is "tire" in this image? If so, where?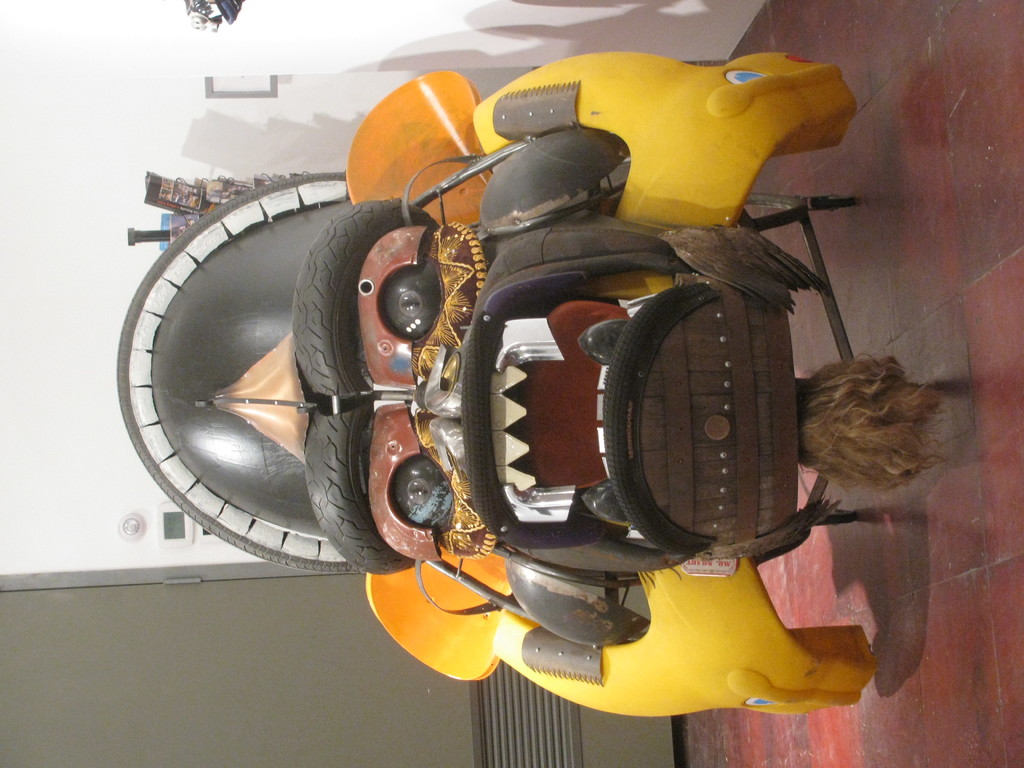
Yes, at pyautogui.locateOnScreen(459, 310, 507, 543).
